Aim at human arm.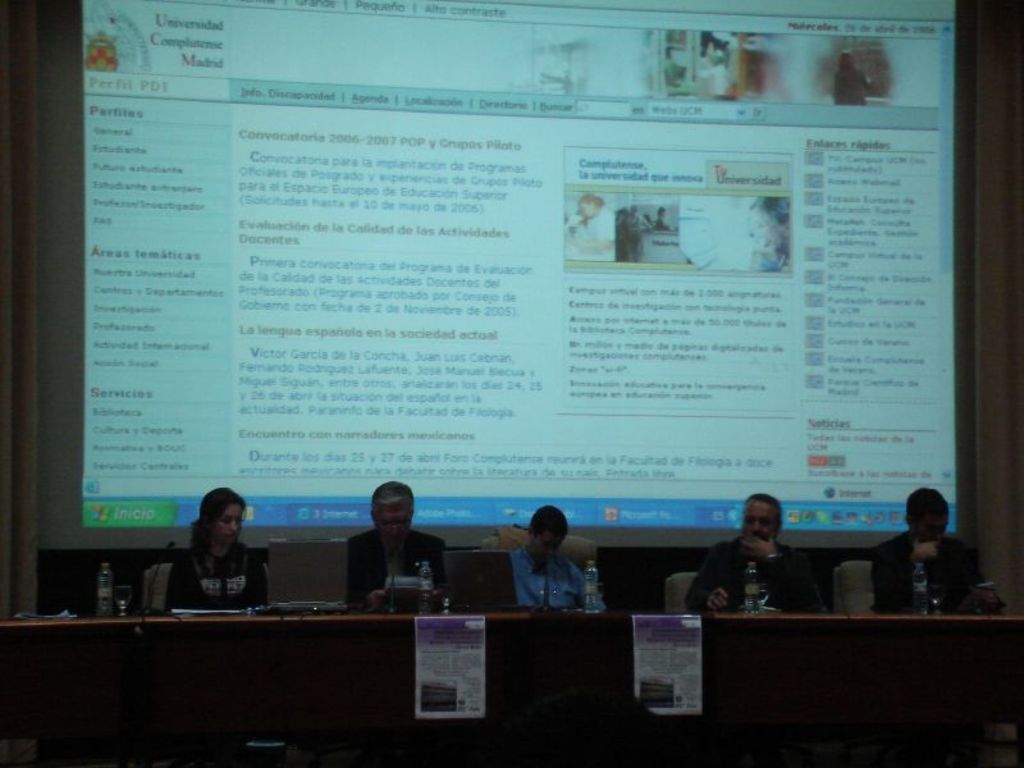
Aimed at (873, 535, 938, 613).
